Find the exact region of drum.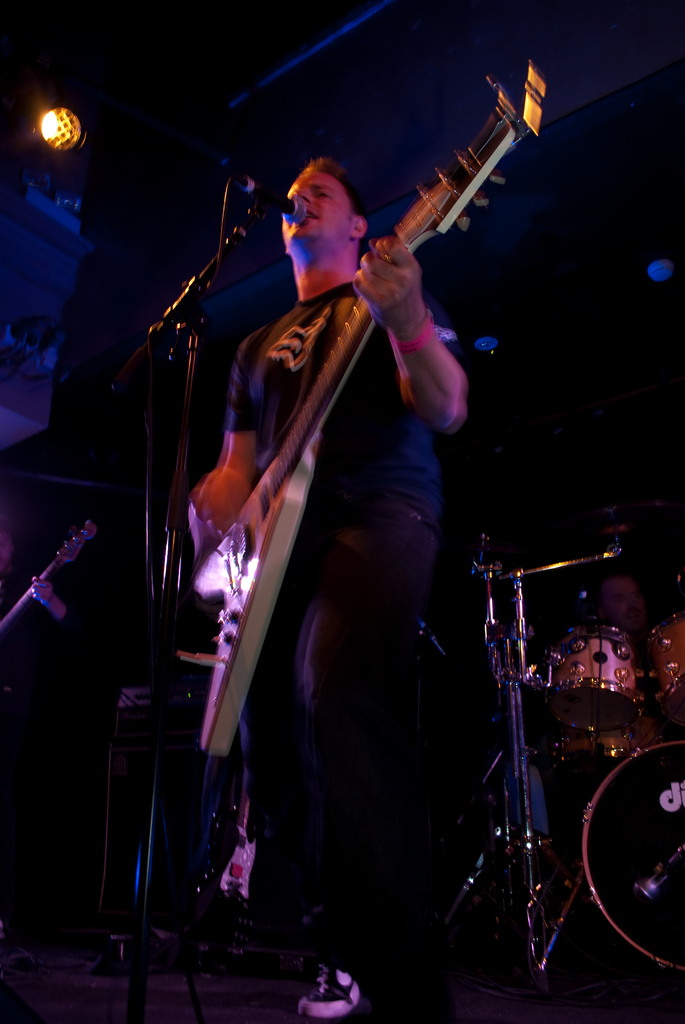
Exact region: box=[580, 741, 684, 972].
